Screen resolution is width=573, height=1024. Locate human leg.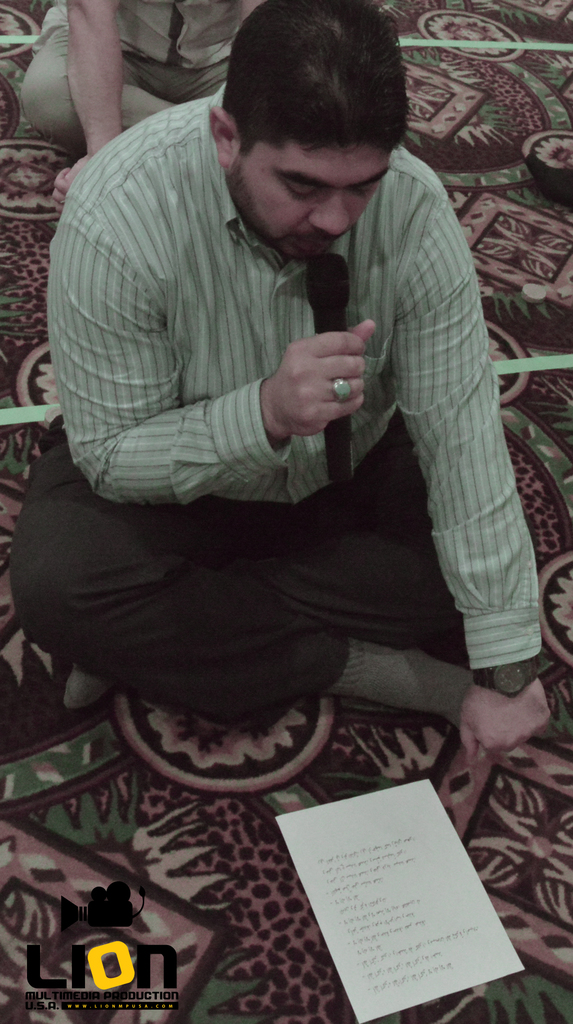
[22, 1, 174, 140].
